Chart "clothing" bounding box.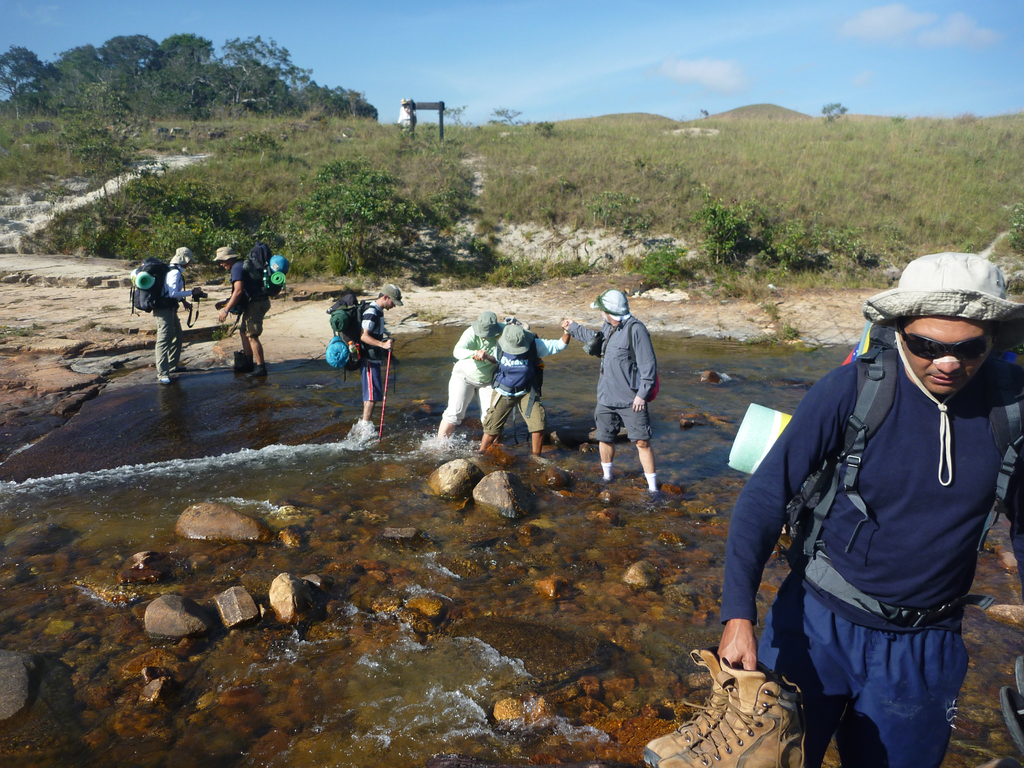
Charted: 231 258 271 337.
